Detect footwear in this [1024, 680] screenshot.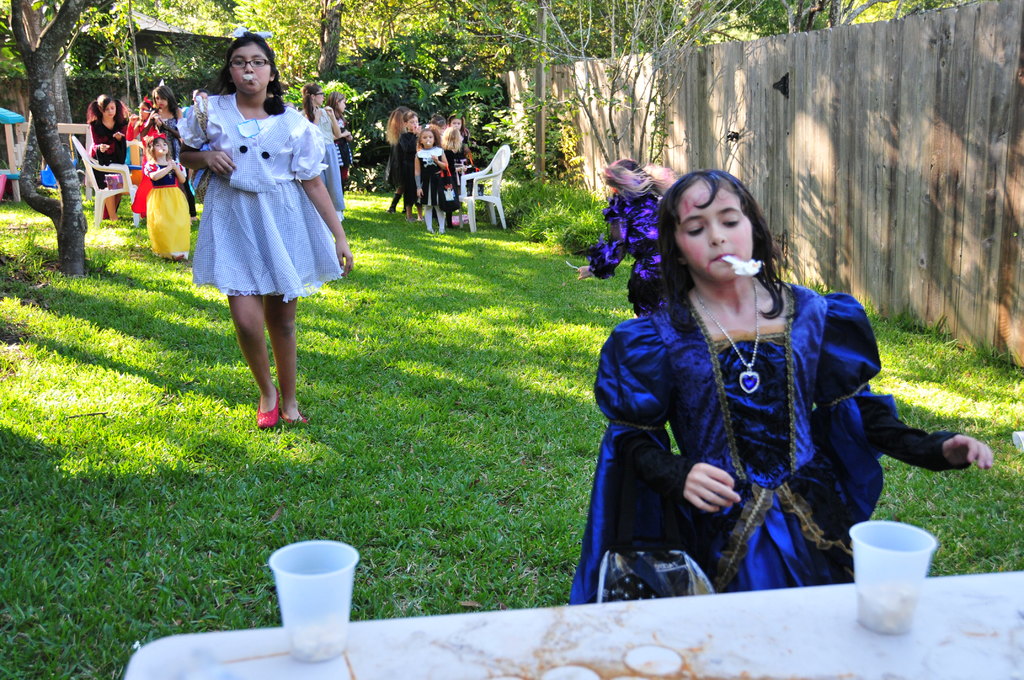
Detection: select_region(256, 388, 280, 428).
